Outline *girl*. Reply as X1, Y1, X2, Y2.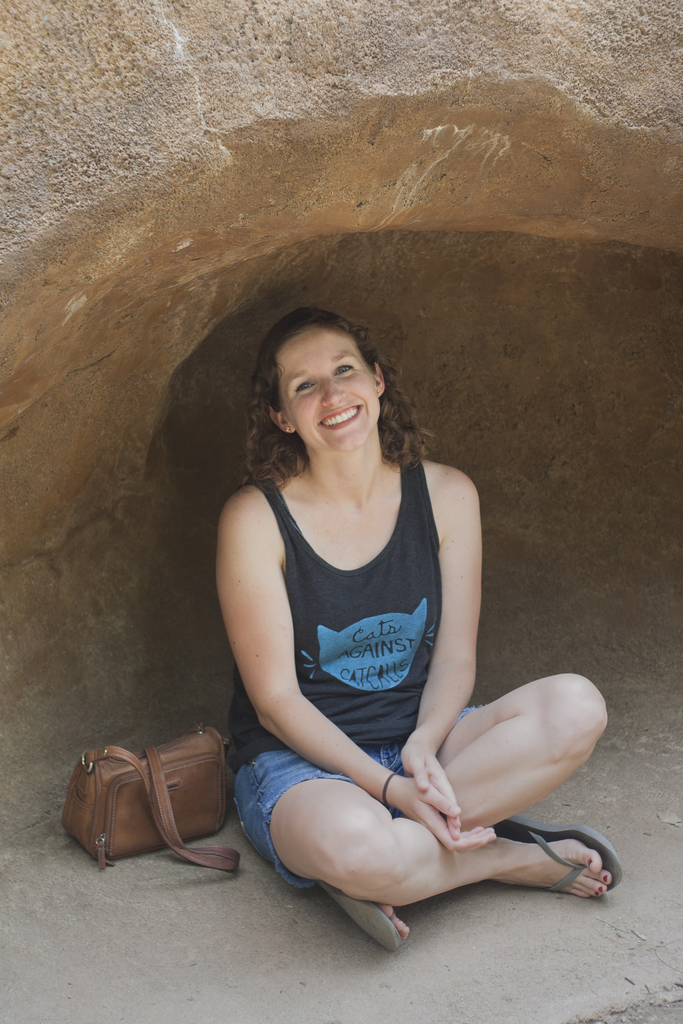
218, 311, 623, 951.
